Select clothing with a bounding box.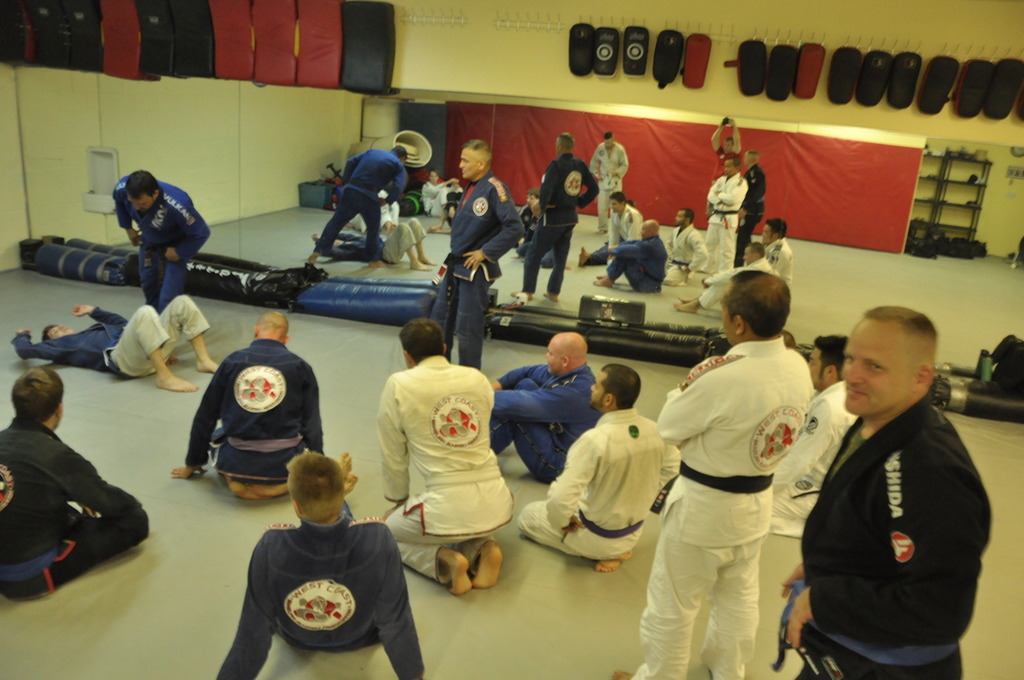
[428,169,526,371].
